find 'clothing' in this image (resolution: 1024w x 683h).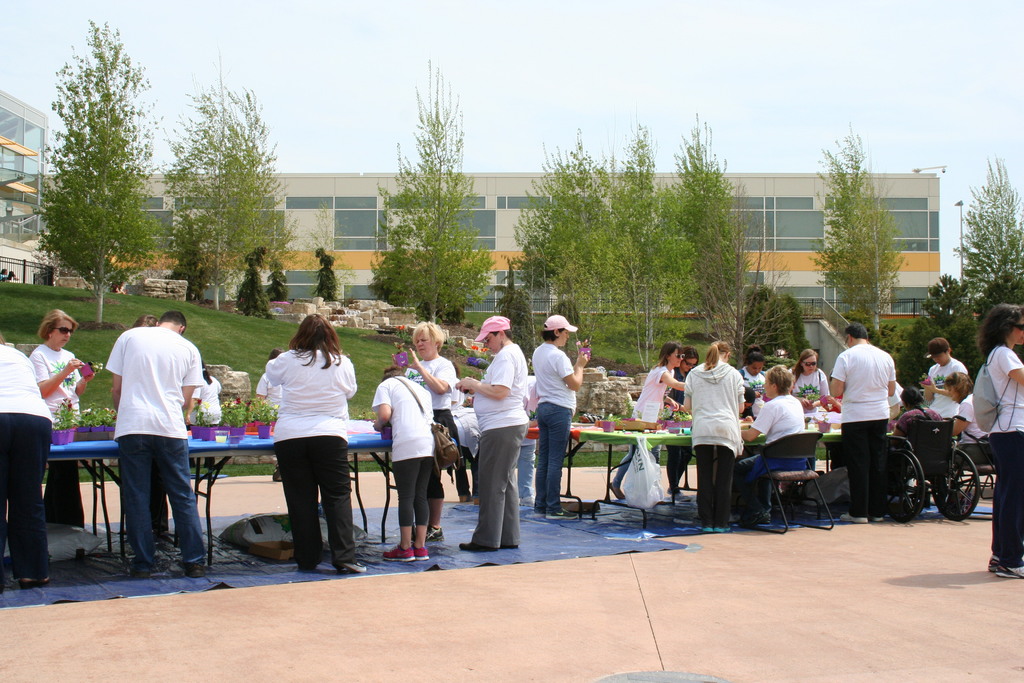
bbox=[195, 367, 224, 431].
